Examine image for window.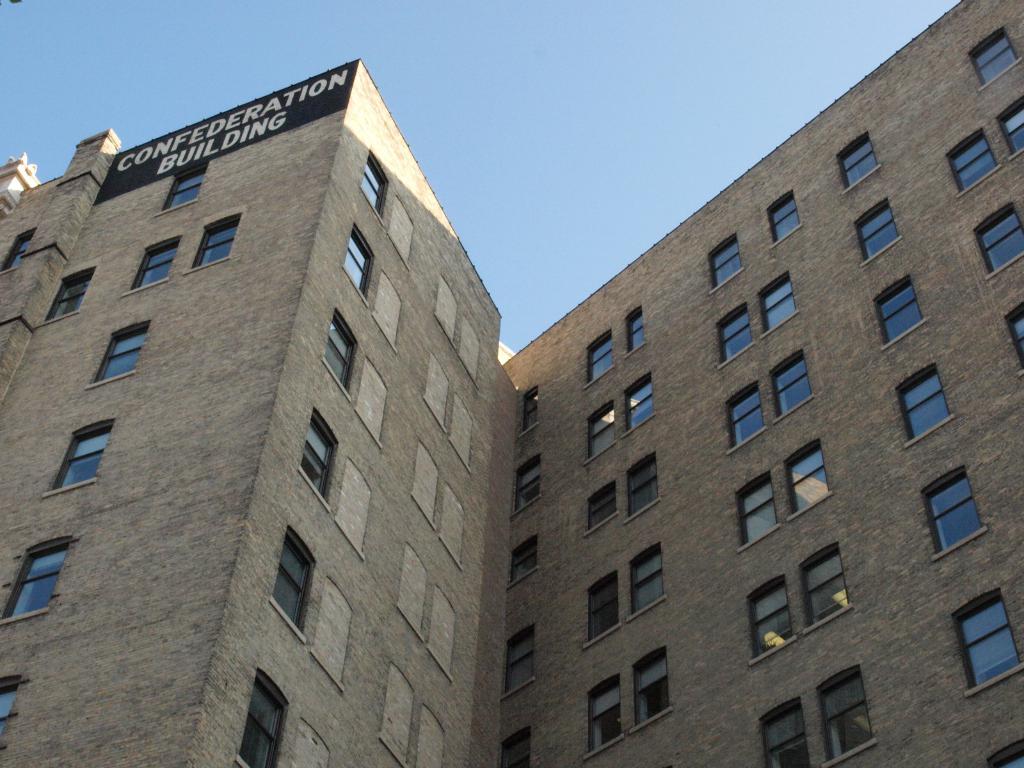
Examination result: (988,732,1023,767).
